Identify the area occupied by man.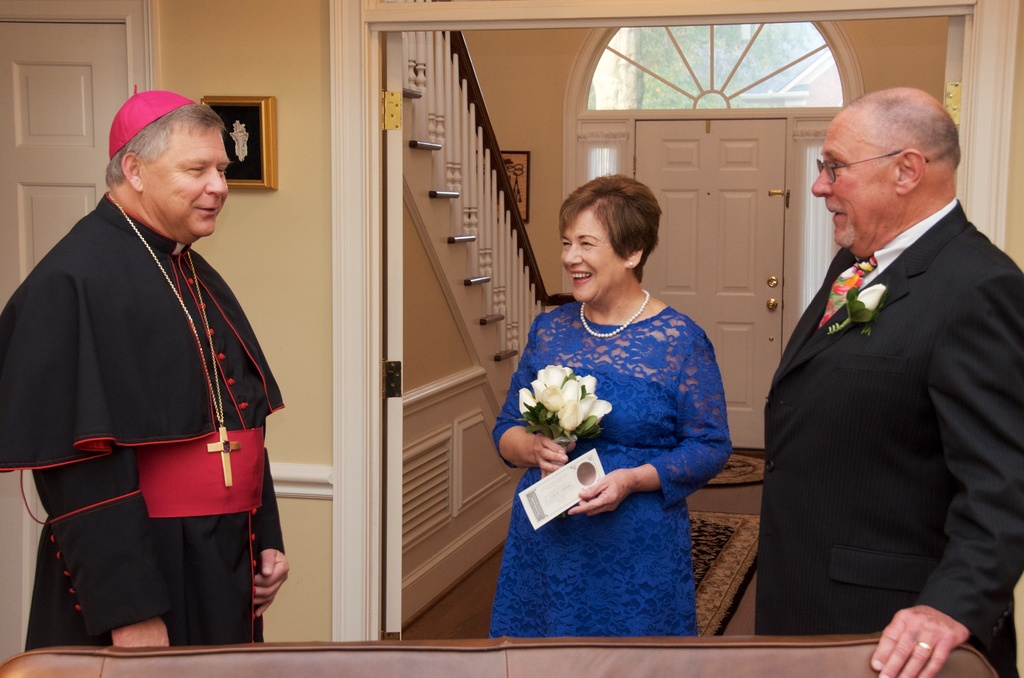
Area: left=743, top=20, right=1009, bottom=674.
